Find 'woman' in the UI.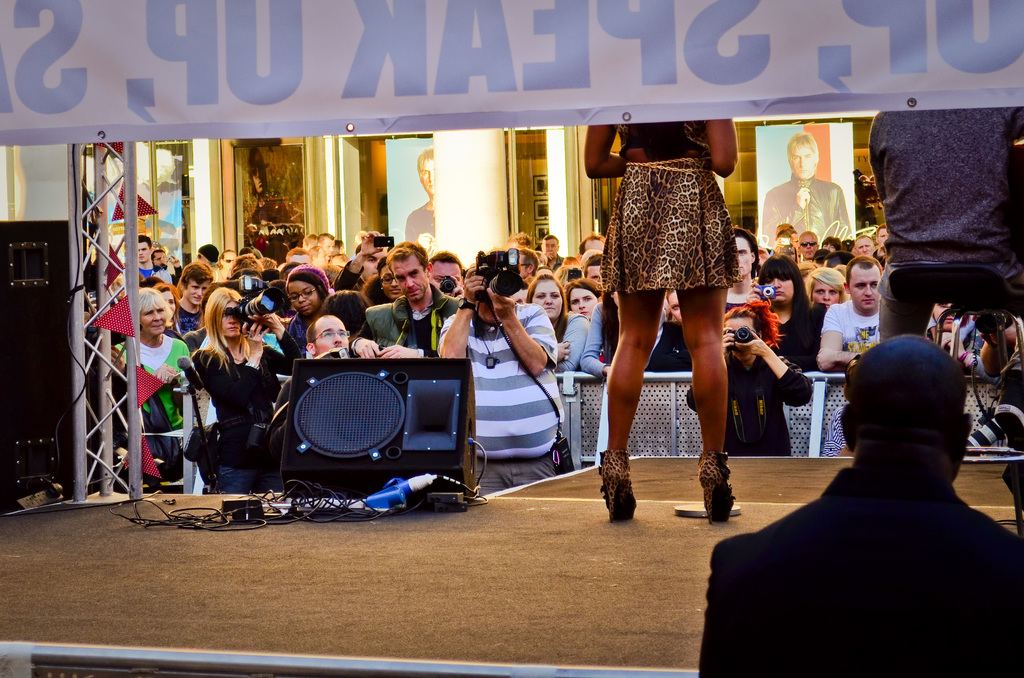
UI element at BBox(280, 266, 333, 360).
